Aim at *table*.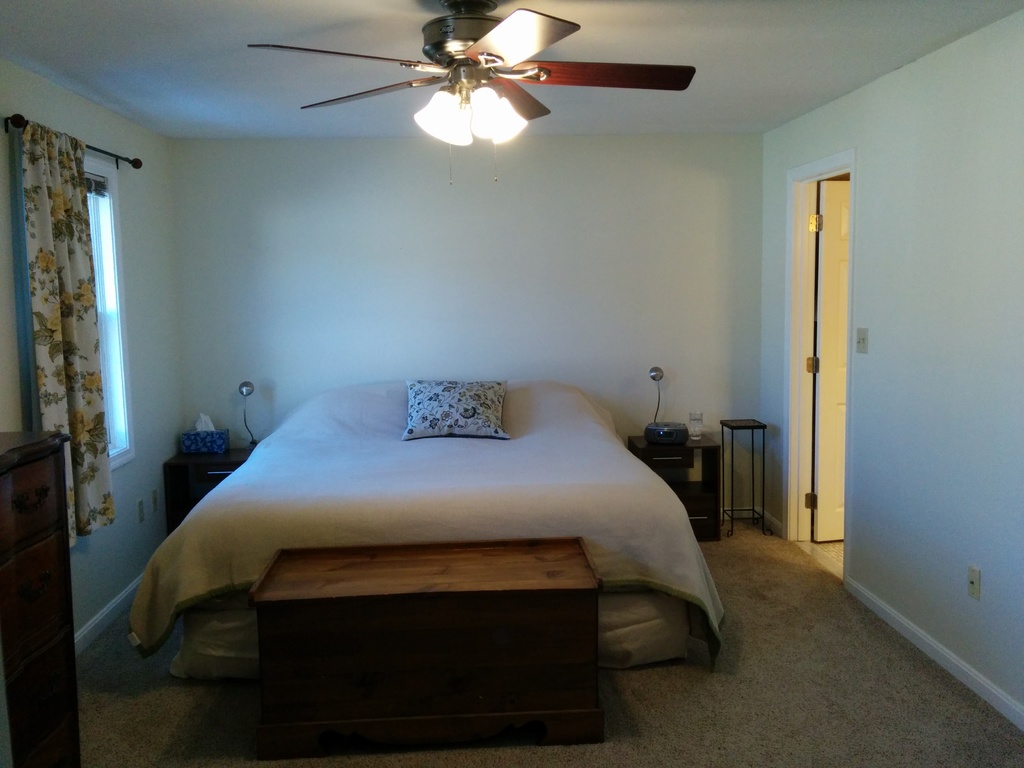
Aimed at 0, 430, 83, 764.
